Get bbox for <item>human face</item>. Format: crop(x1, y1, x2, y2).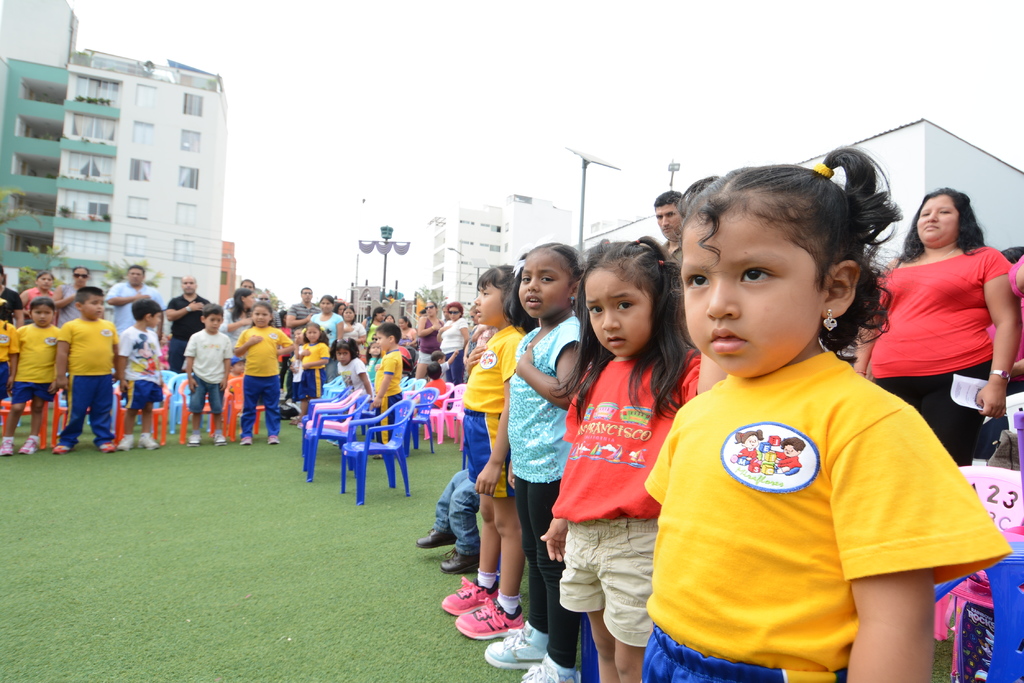
crop(295, 330, 302, 337).
